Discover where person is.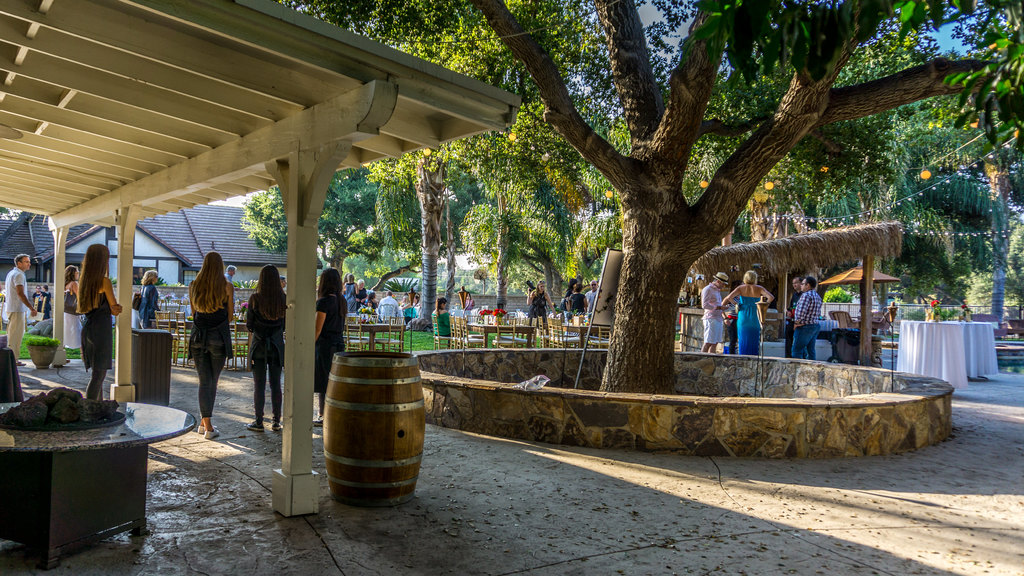
Discovered at Rect(433, 297, 453, 335).
